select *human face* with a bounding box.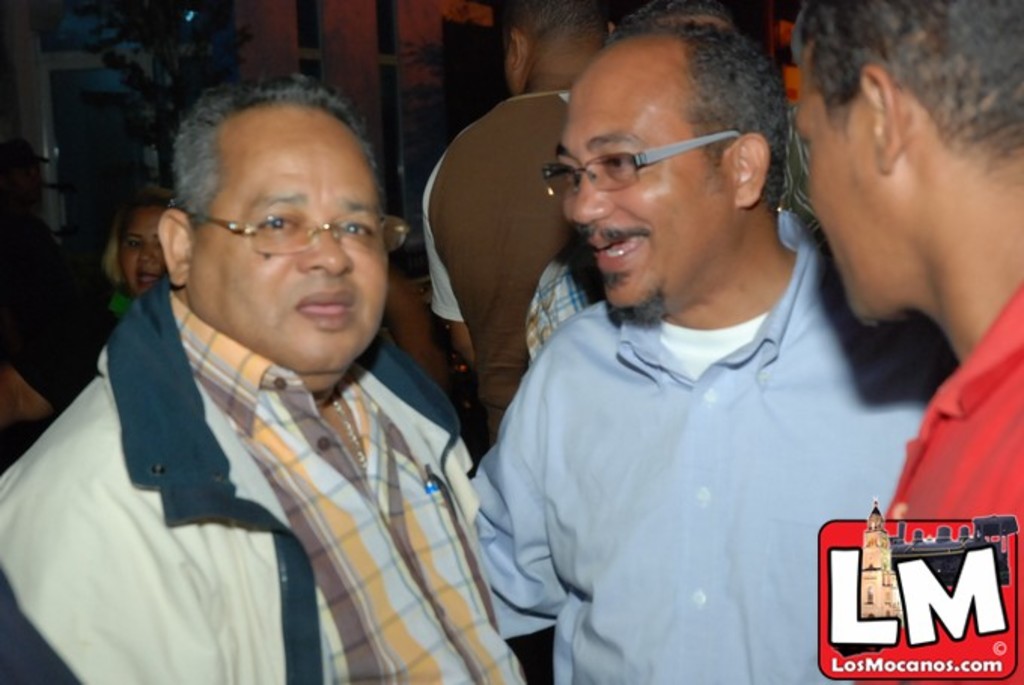
<bbox>785, 48, 913, 325</bbox>.
